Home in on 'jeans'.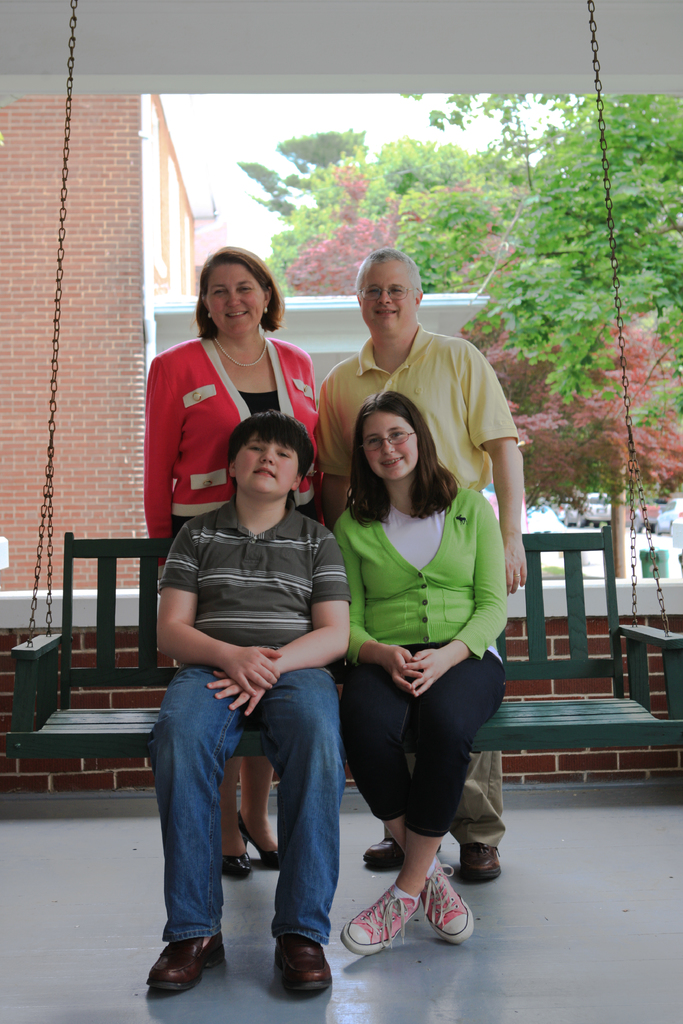
Homed in at <box>143,653,366,974</box>.
